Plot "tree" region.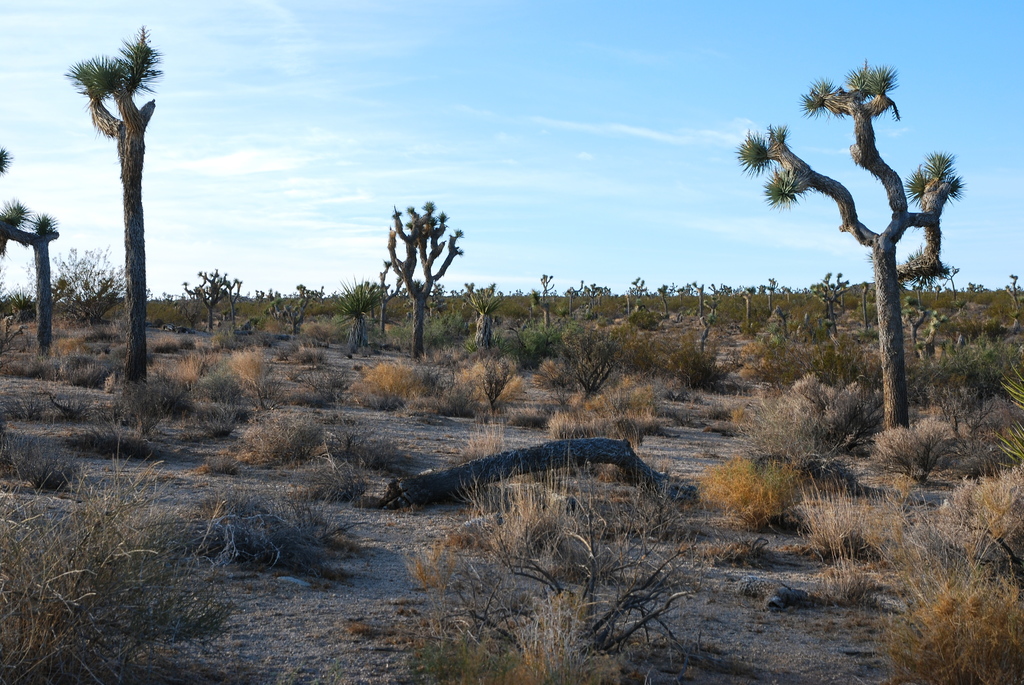
Plotted at Rect(731, 56, 967, 453).
